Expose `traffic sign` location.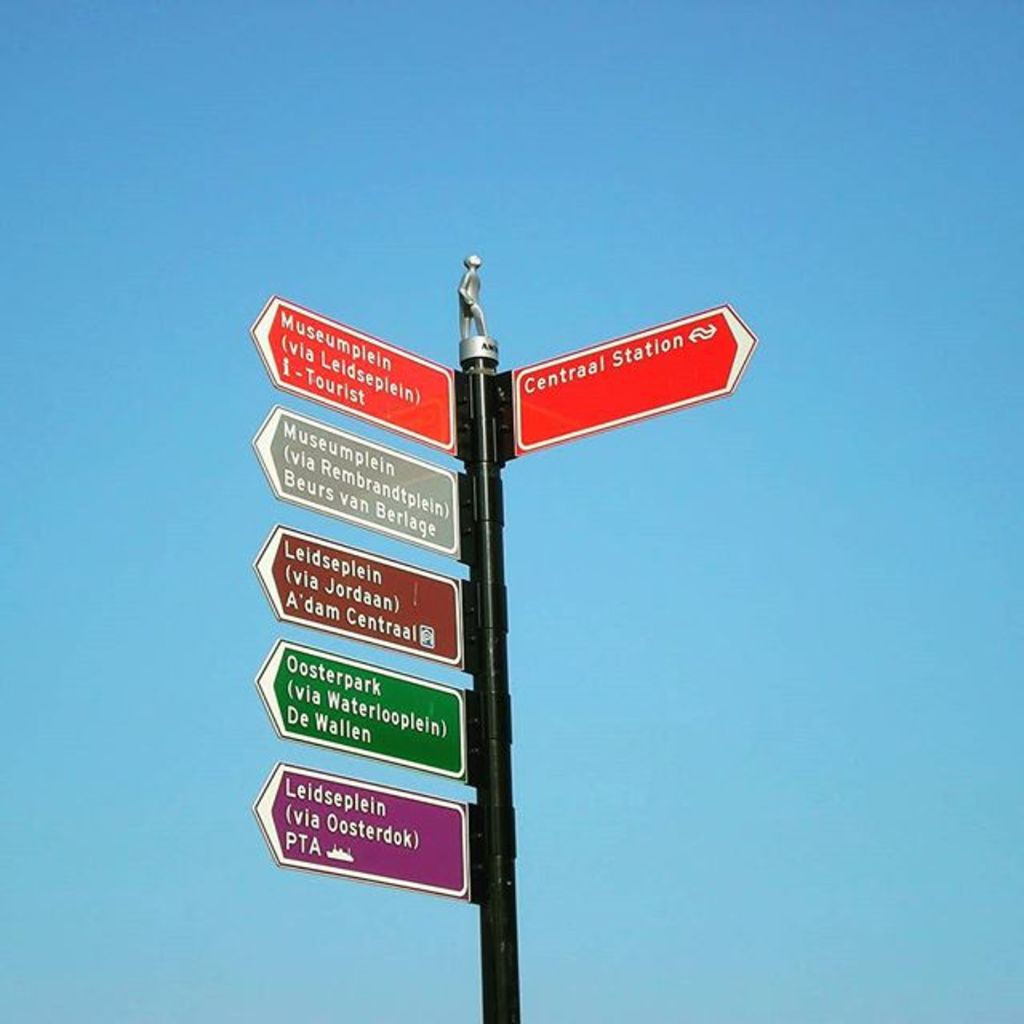
Exposed at 253,298,466,453.
